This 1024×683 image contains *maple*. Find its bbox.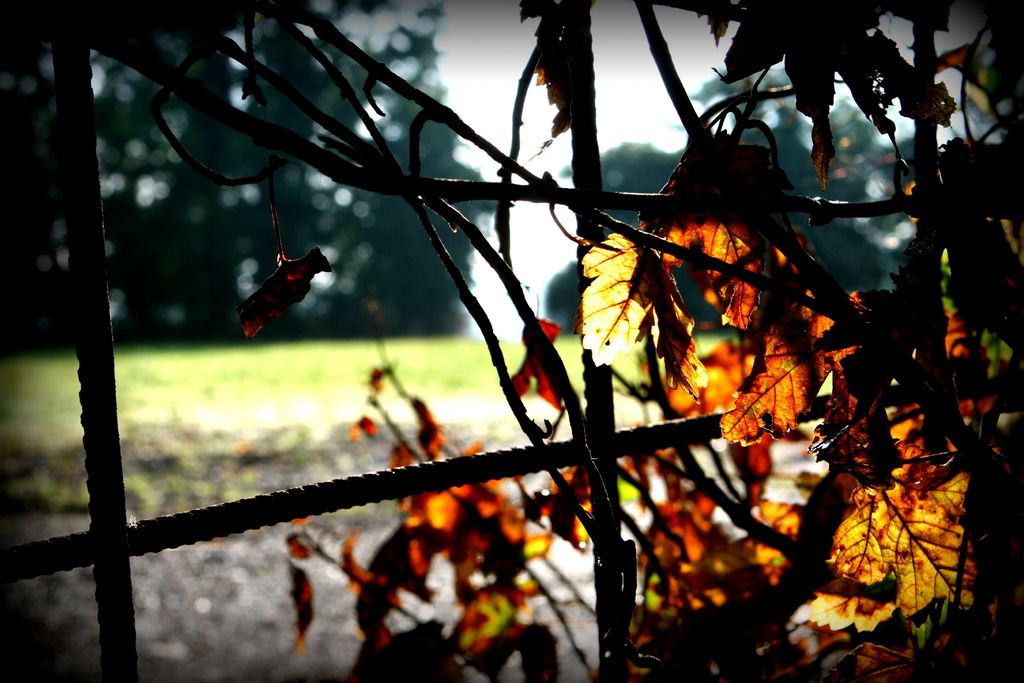
(276,0,1023,682).
